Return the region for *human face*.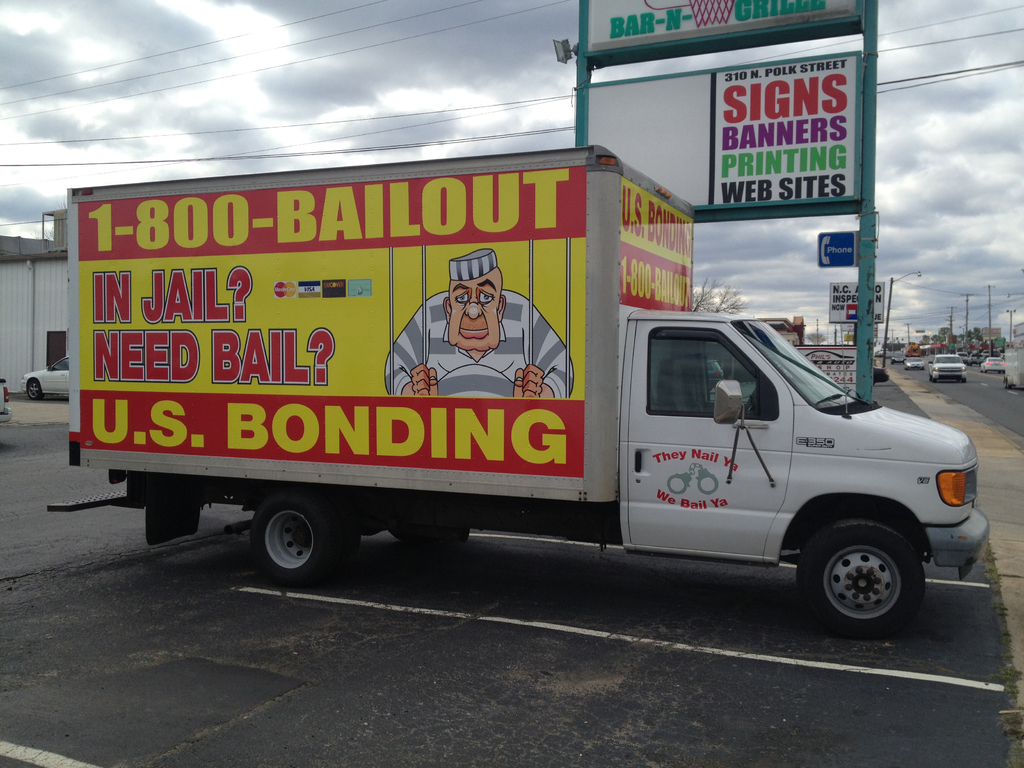
region(448, 278, 500, 353).
